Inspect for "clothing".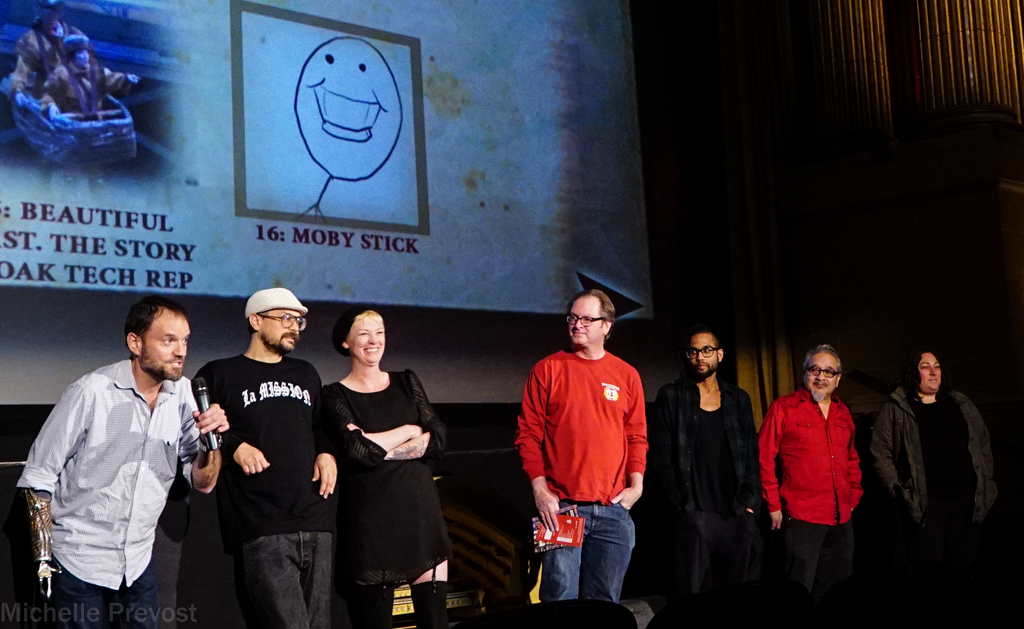
Inspection: l=11, t=28, r=90, b=95.
